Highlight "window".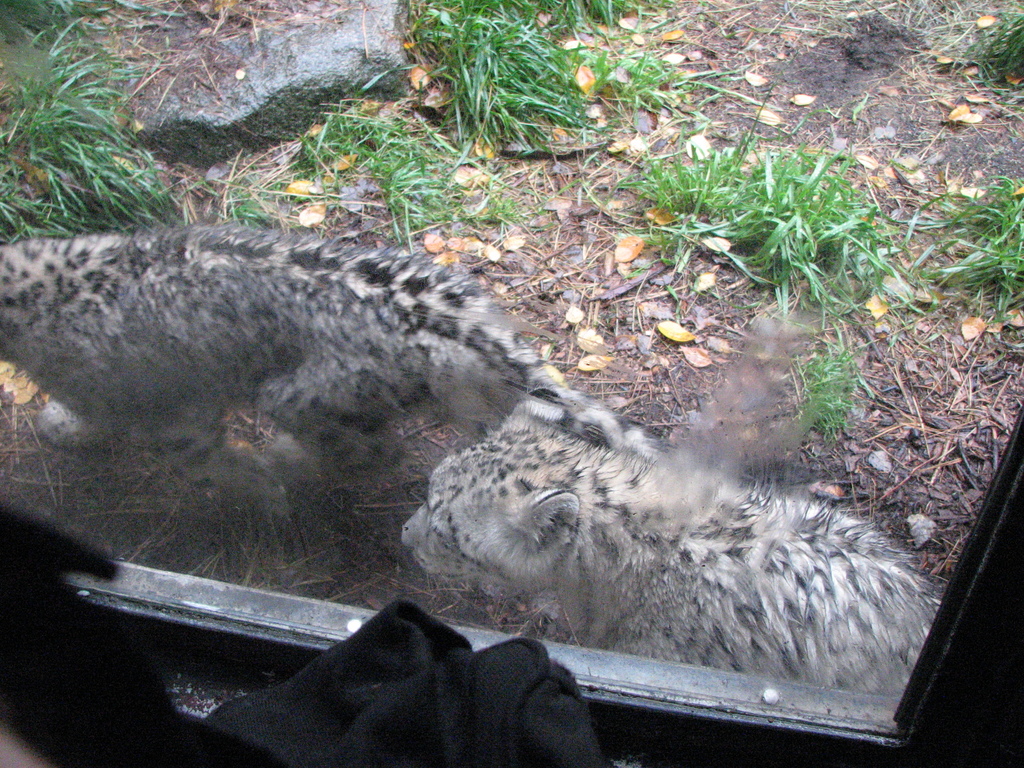
Highlighted region: rect(0, 0, 1023, 701).
